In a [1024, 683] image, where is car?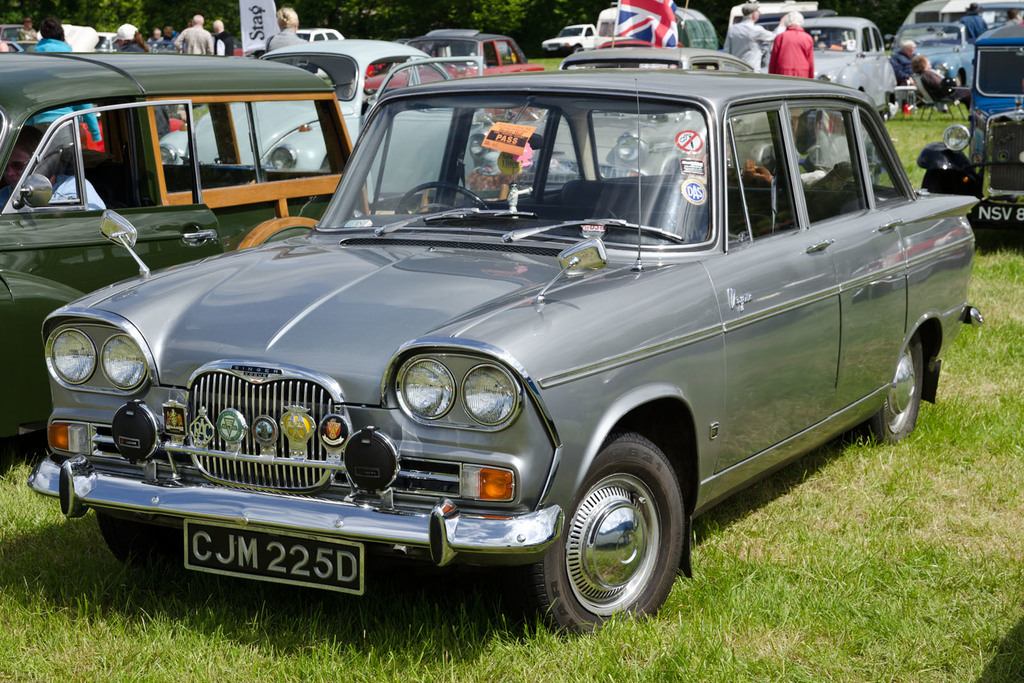
24 58 1003 659.
